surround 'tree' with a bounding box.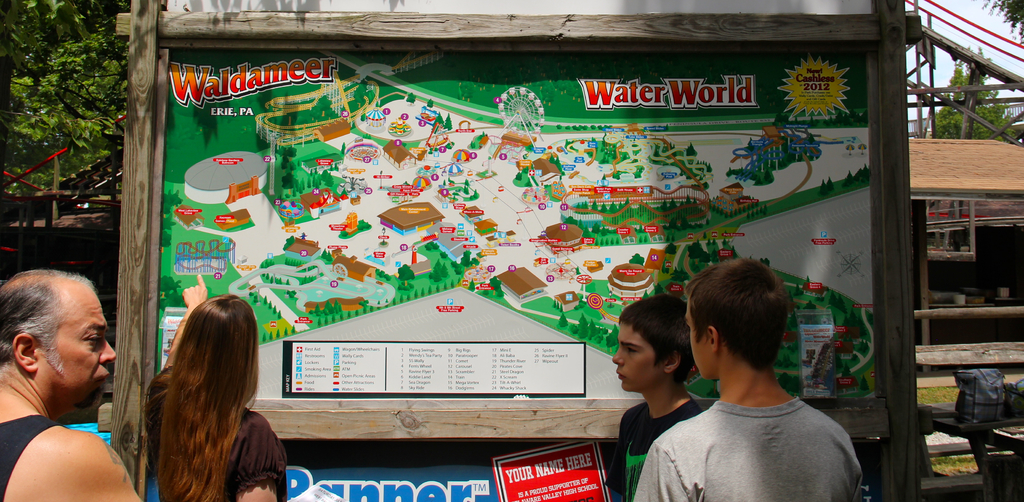
(576,312,590,339).
